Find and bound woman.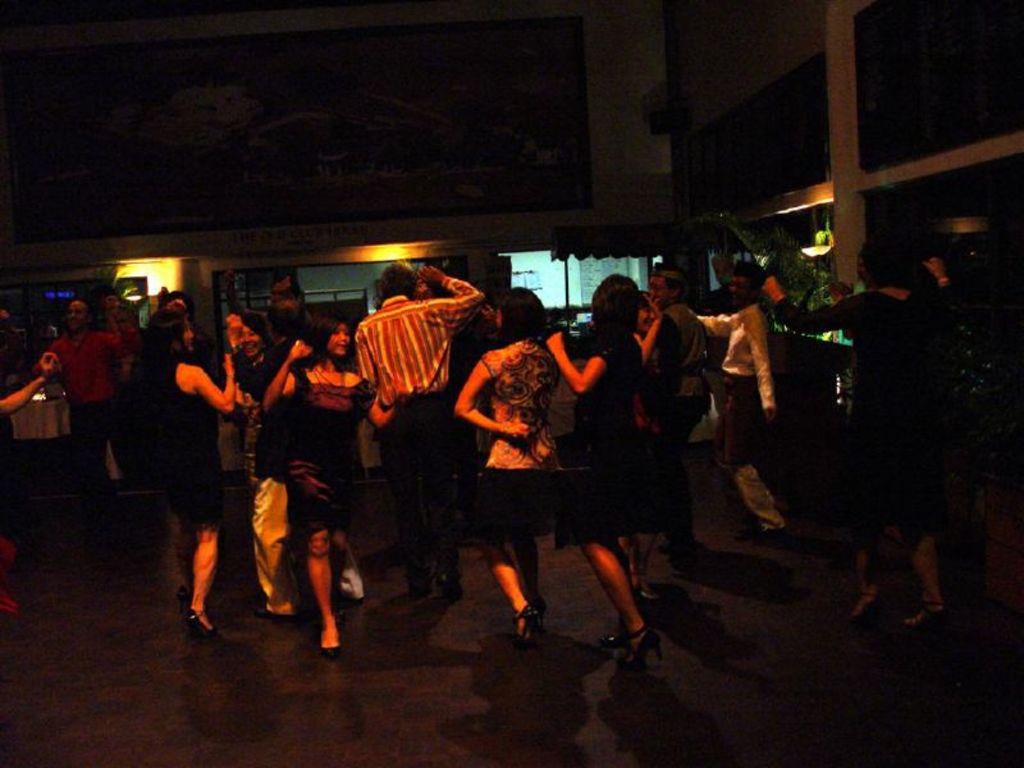
Bound: locate(539, 273, 662, 672).
